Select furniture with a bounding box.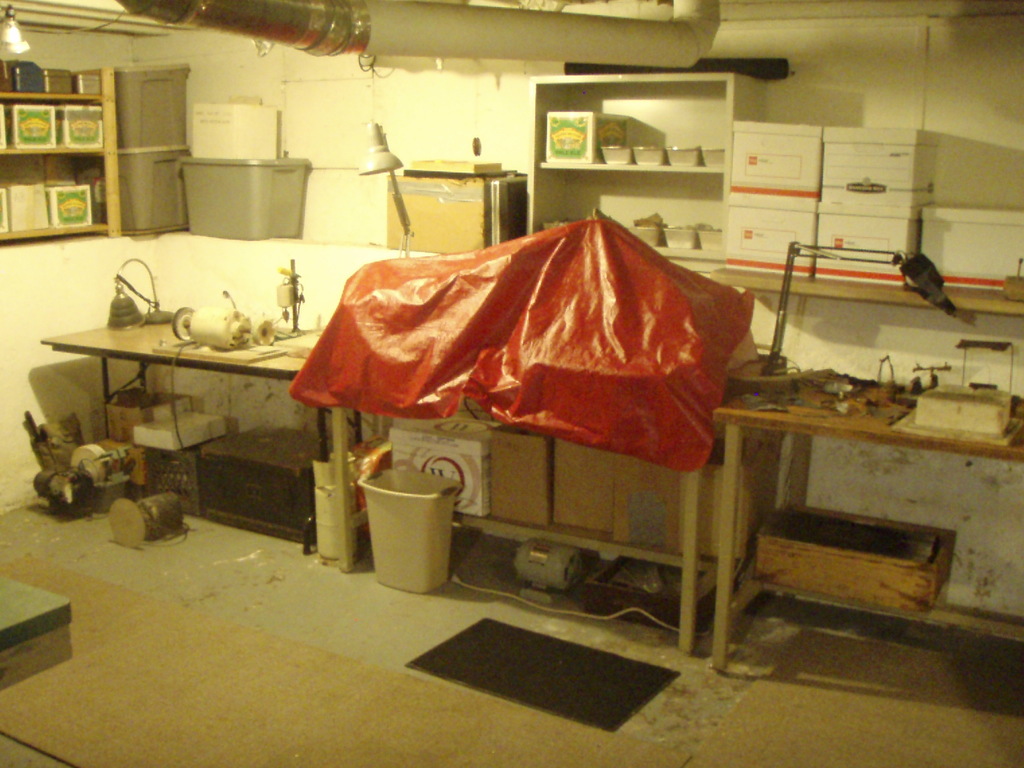
BBox(40, 325, 687, 659).
